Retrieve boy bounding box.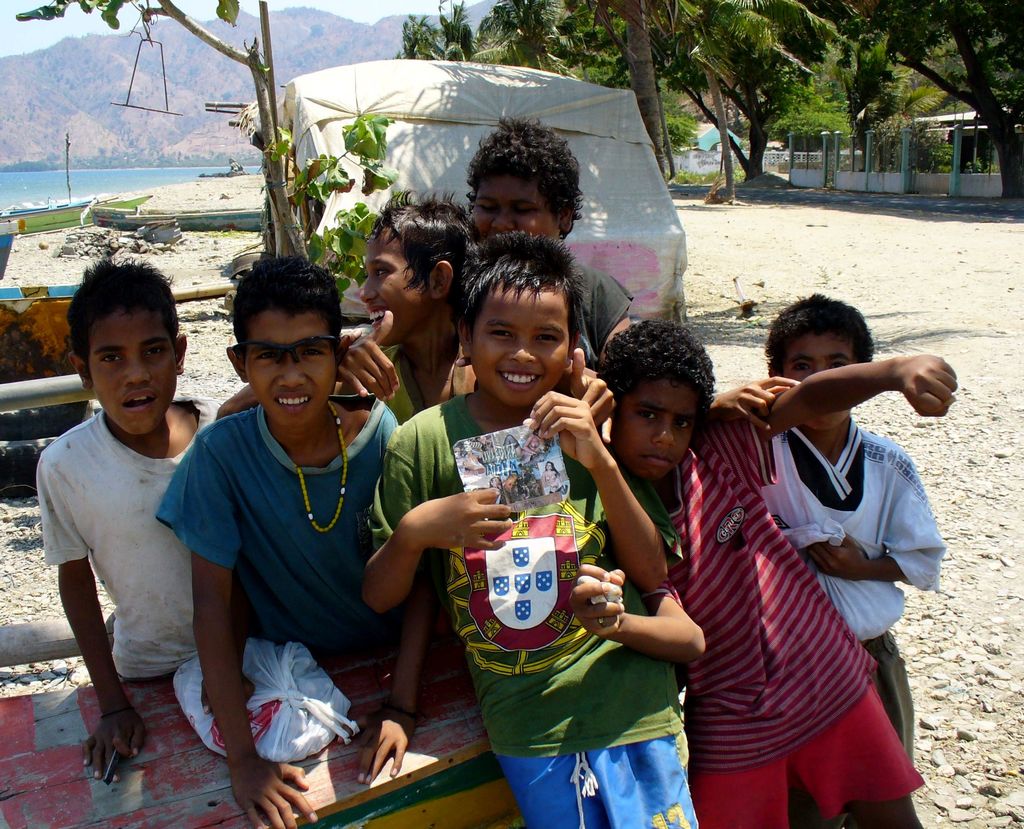
Bounding box: [709, 287, 947, 798].
